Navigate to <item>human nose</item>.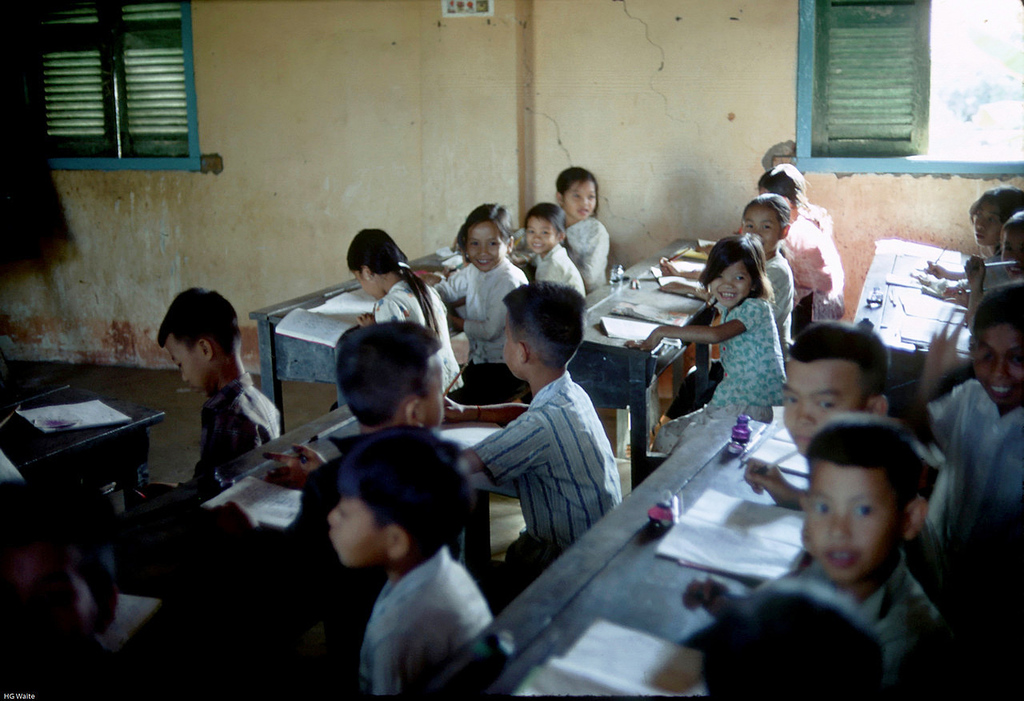
Navigation target: [330,502,340,523].
